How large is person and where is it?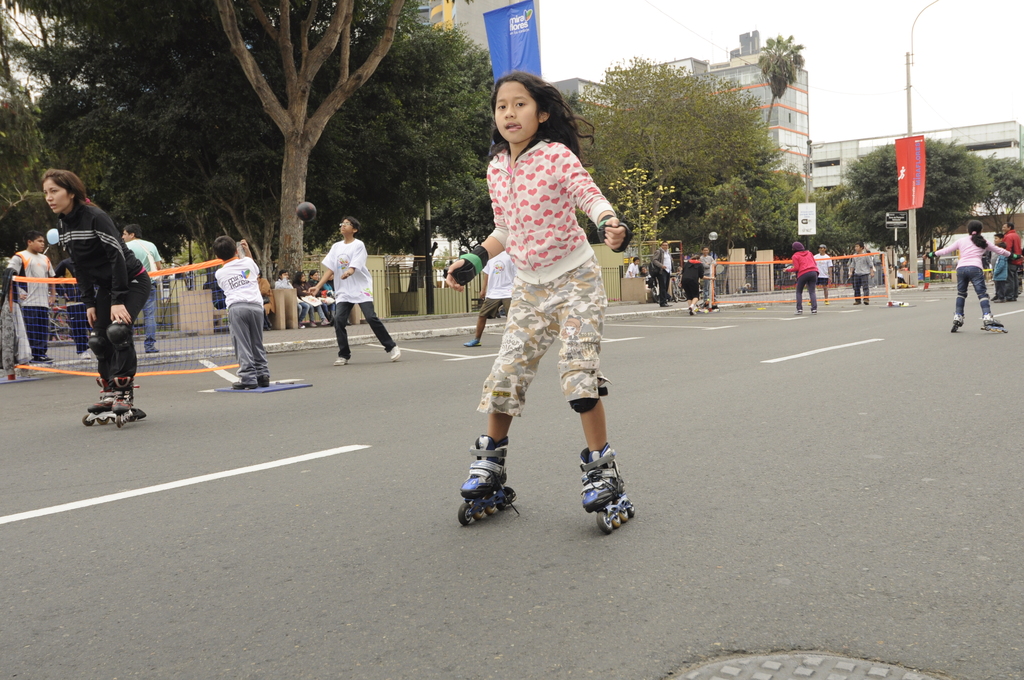
Bounding box: l=56, t=254, r=94, b=358.
